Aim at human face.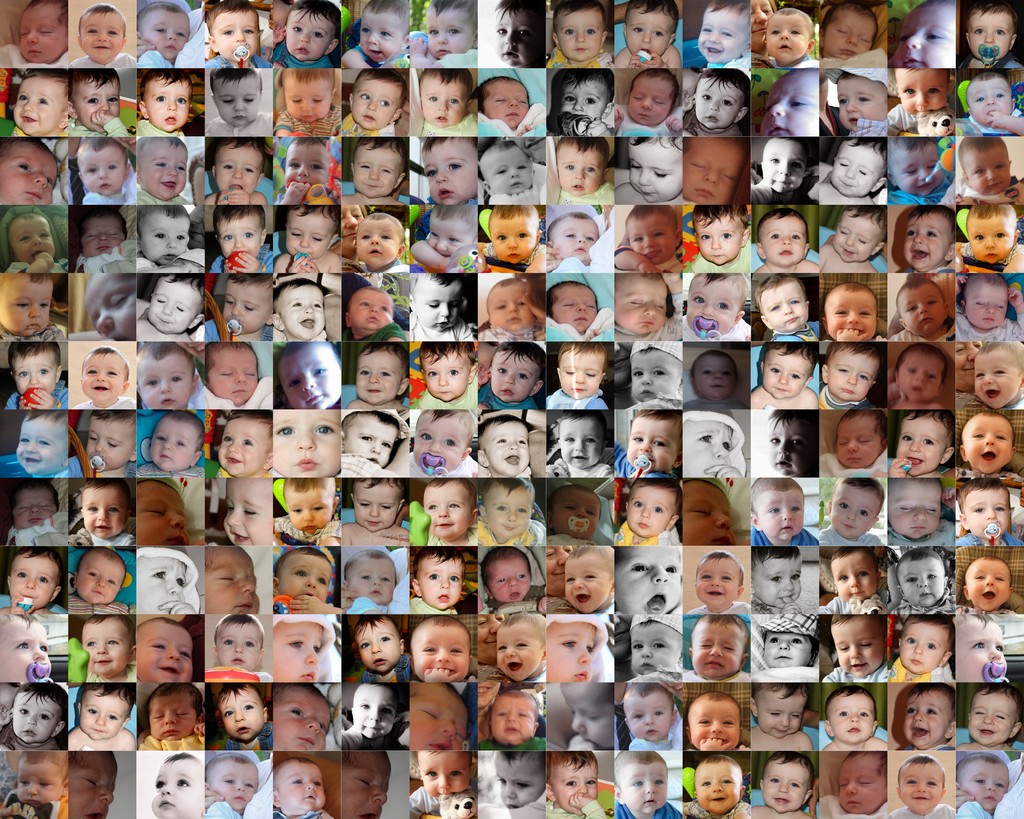
Aimed at bbox=(350, 556, 398, 604).
